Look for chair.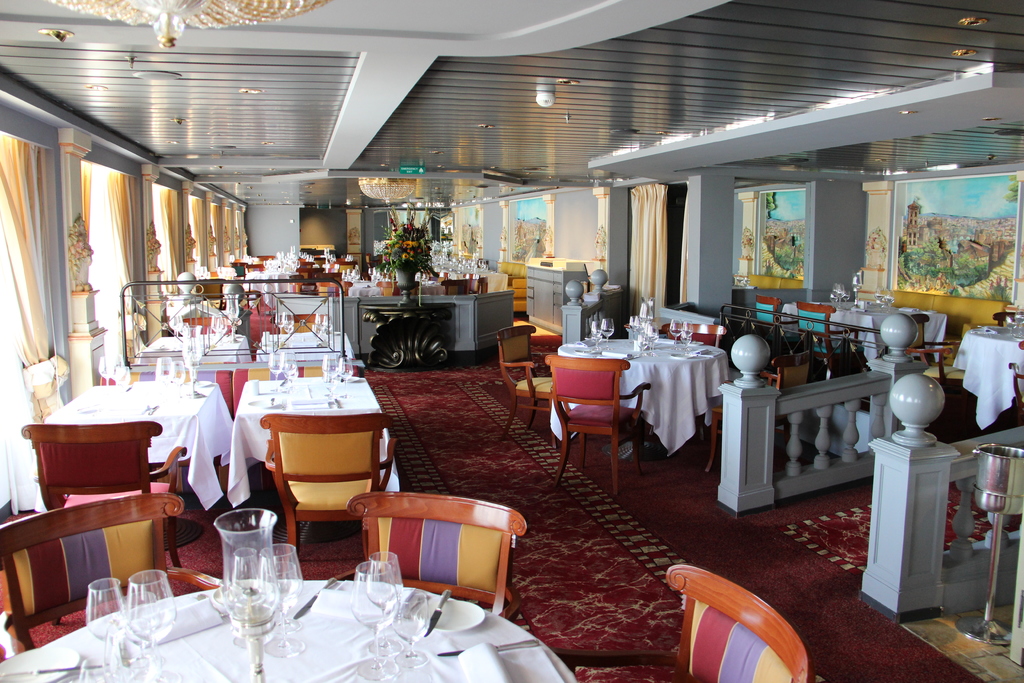
Found: box(991, 309, 1023, 329).
